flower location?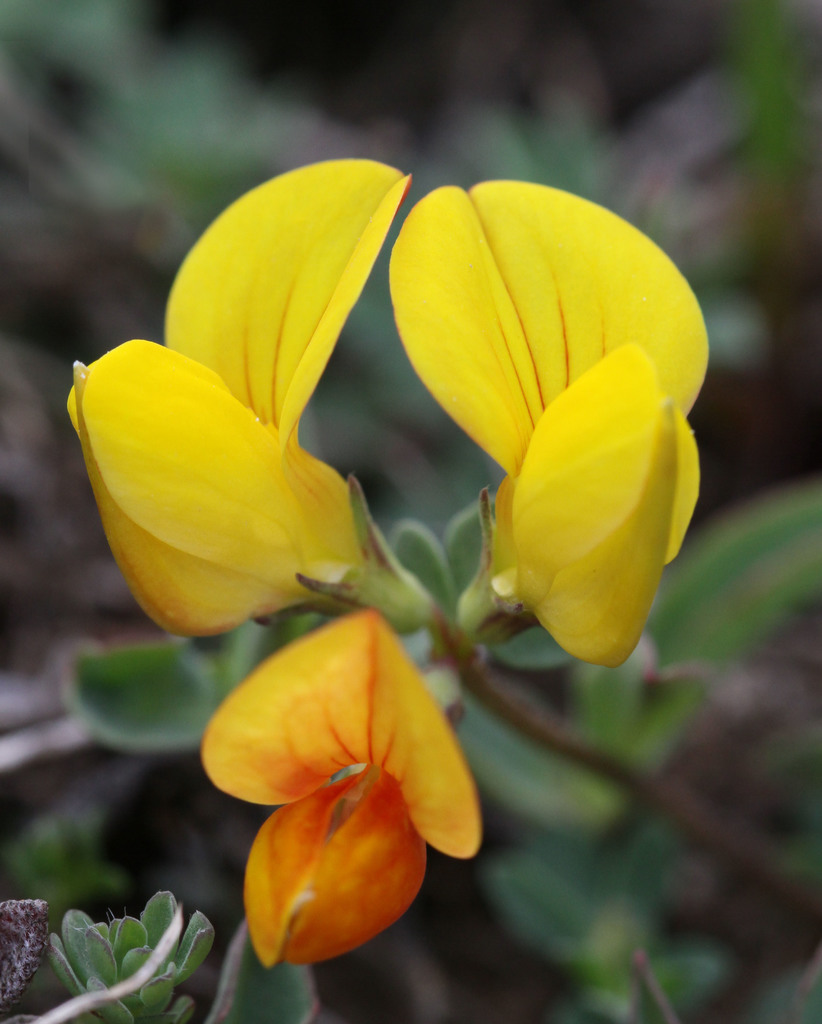
[386,175,711,665]
